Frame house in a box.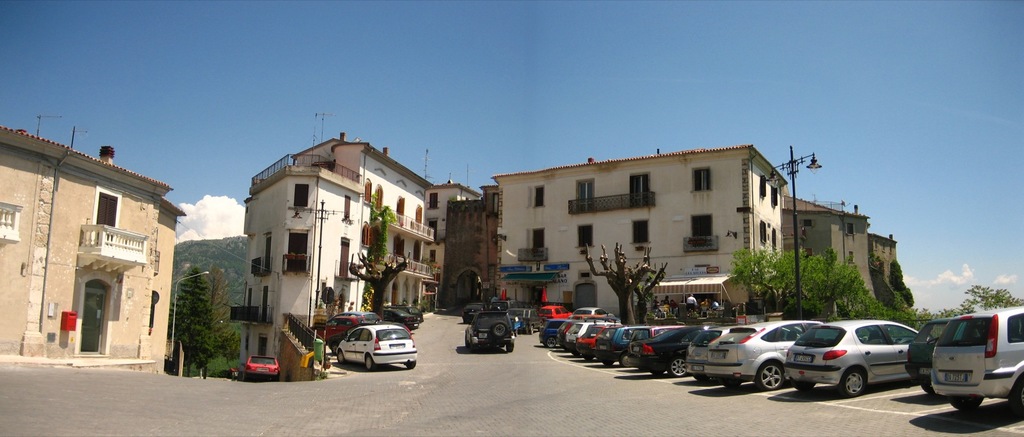
region(490, 138, 792, 317).
